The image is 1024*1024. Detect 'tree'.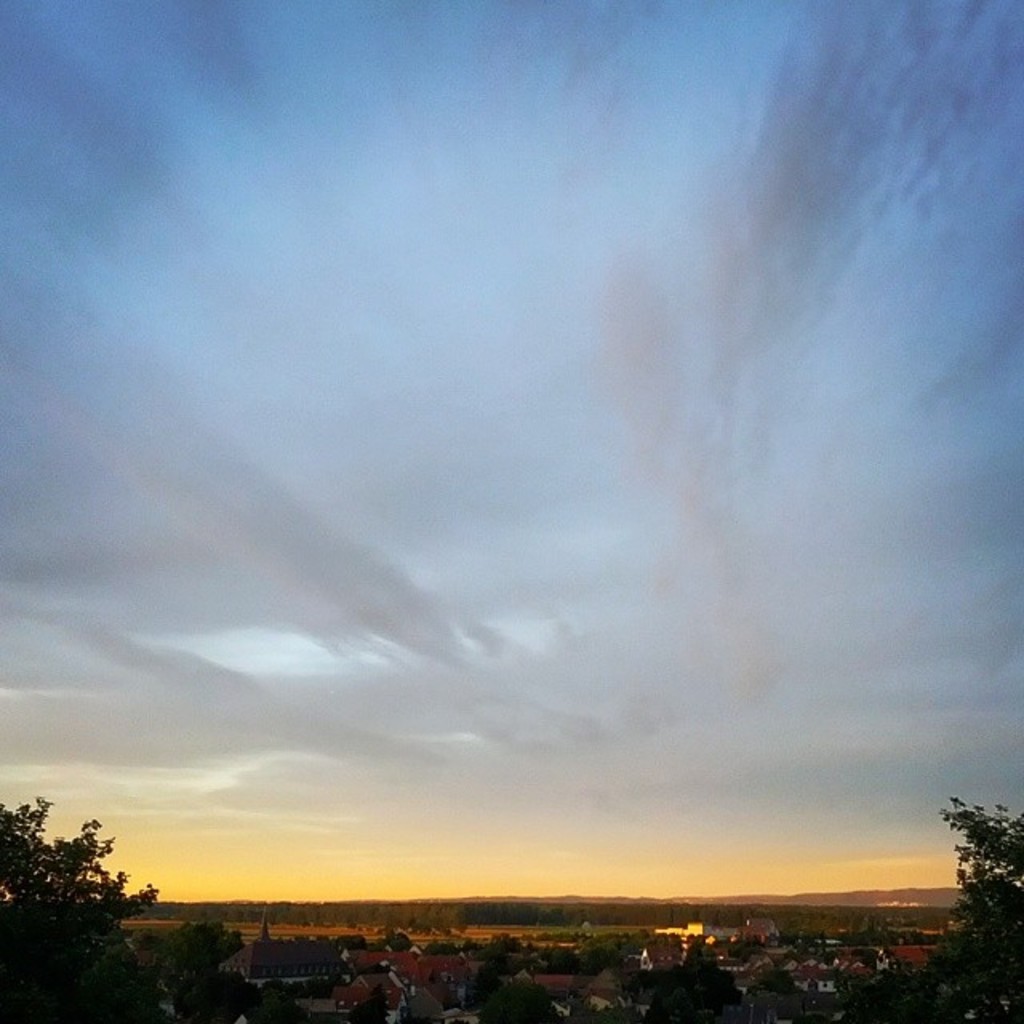
Detection: select_region(432, 934, 472, 958).
